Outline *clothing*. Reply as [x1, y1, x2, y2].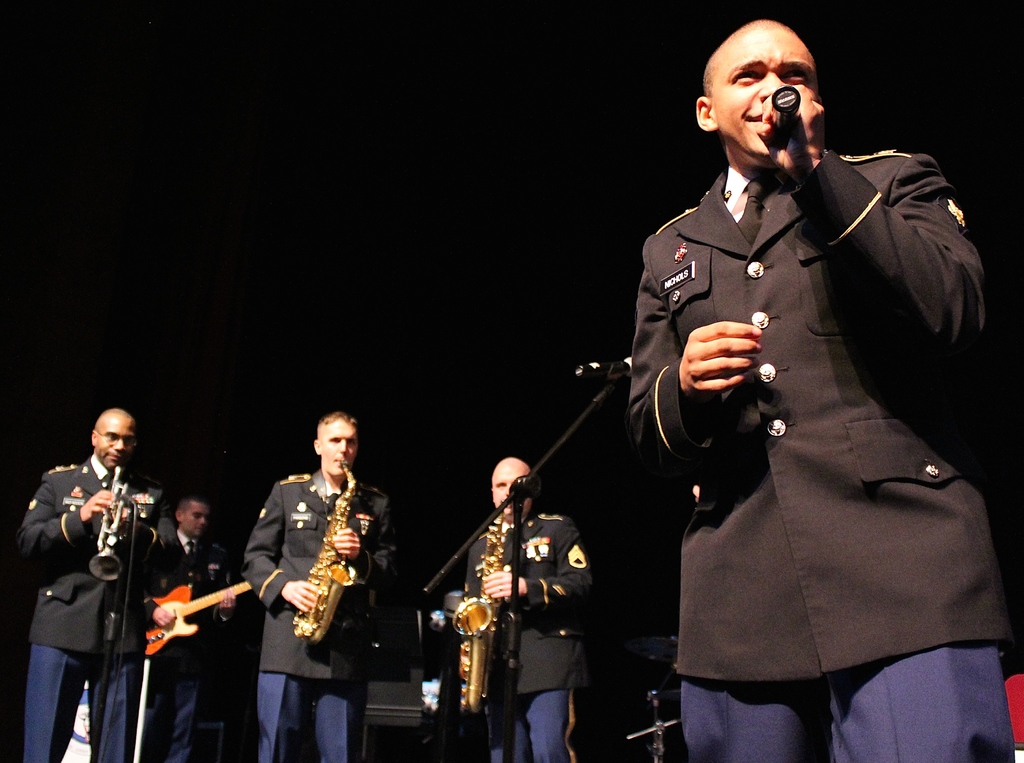
[243, 671, 355, 761].
